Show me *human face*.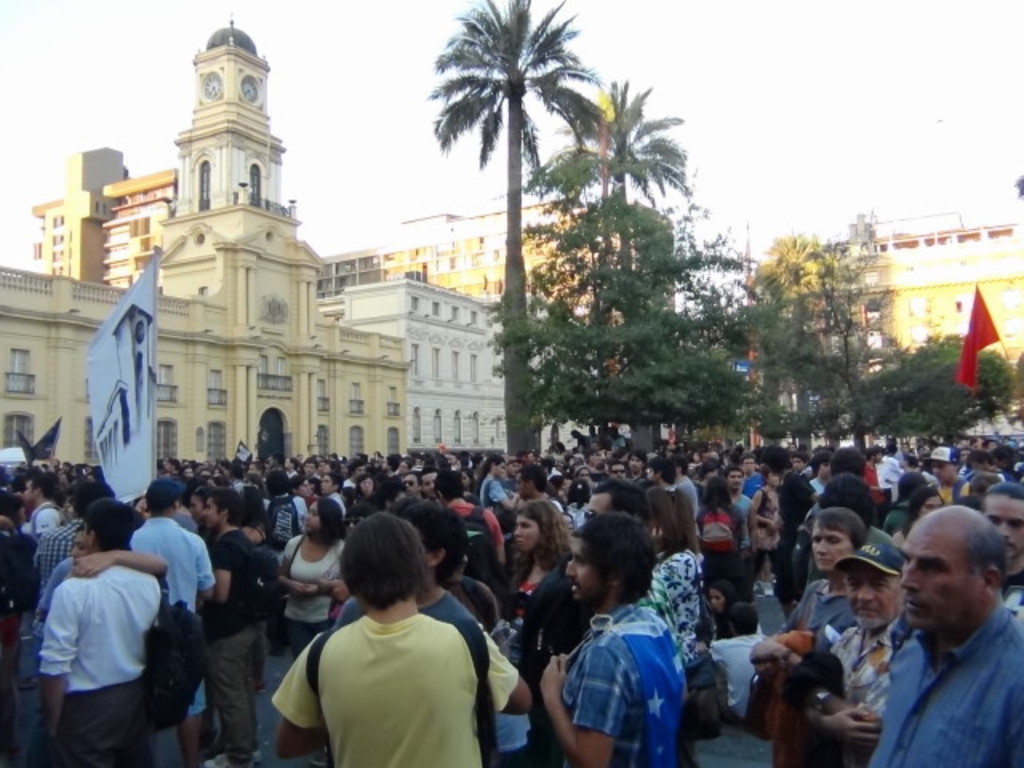
*human face* is here: left=302, top=501, right=315, bottom=536.
